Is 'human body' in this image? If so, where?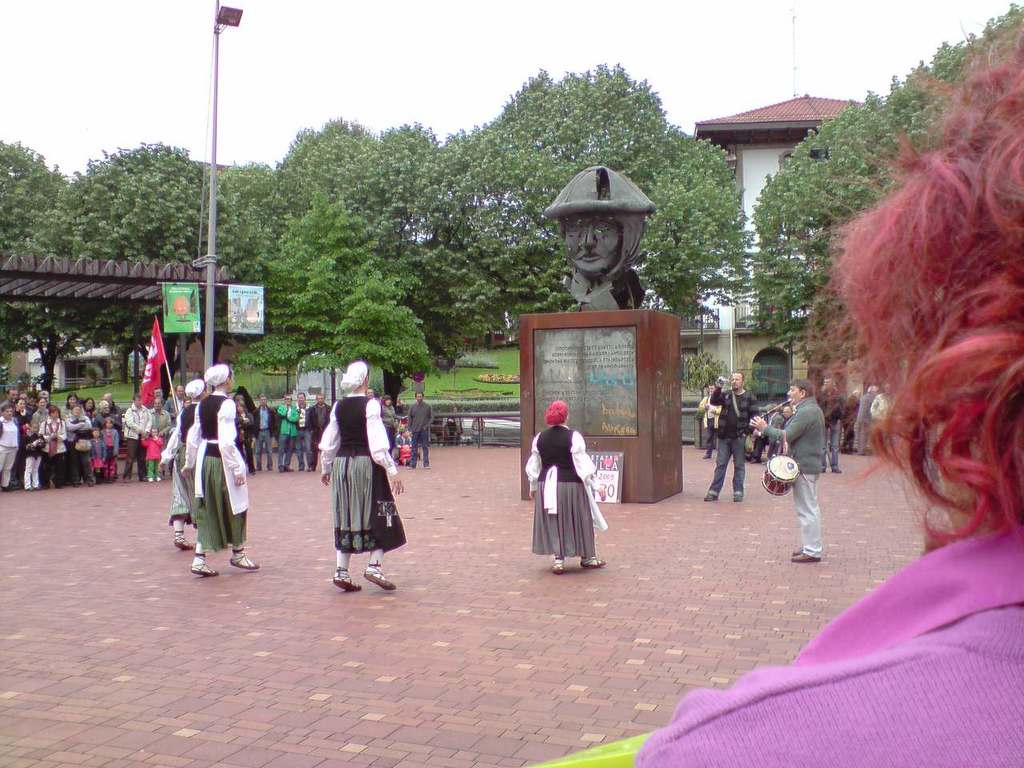
Yes, at (left=154, top=402, right=200, bottom=552).
